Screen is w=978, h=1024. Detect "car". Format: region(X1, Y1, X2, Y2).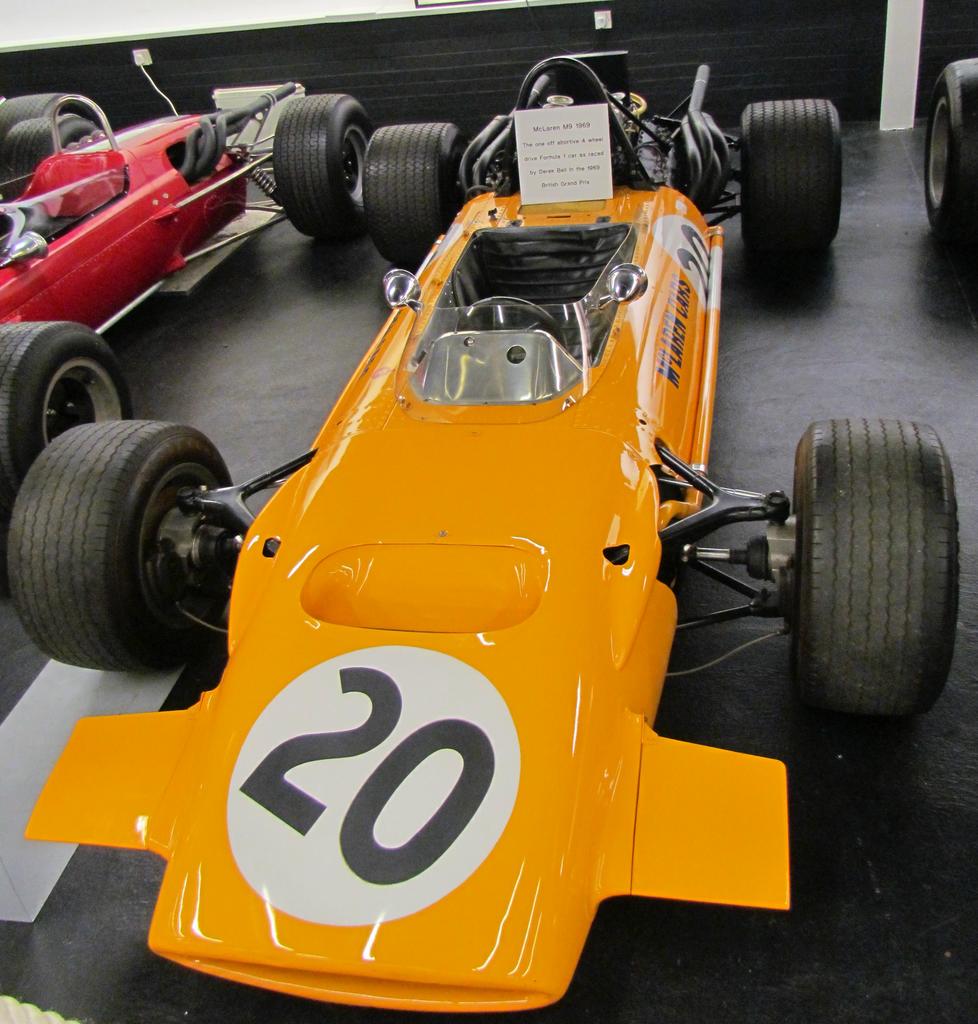
region(0, 78, 298, 549).
